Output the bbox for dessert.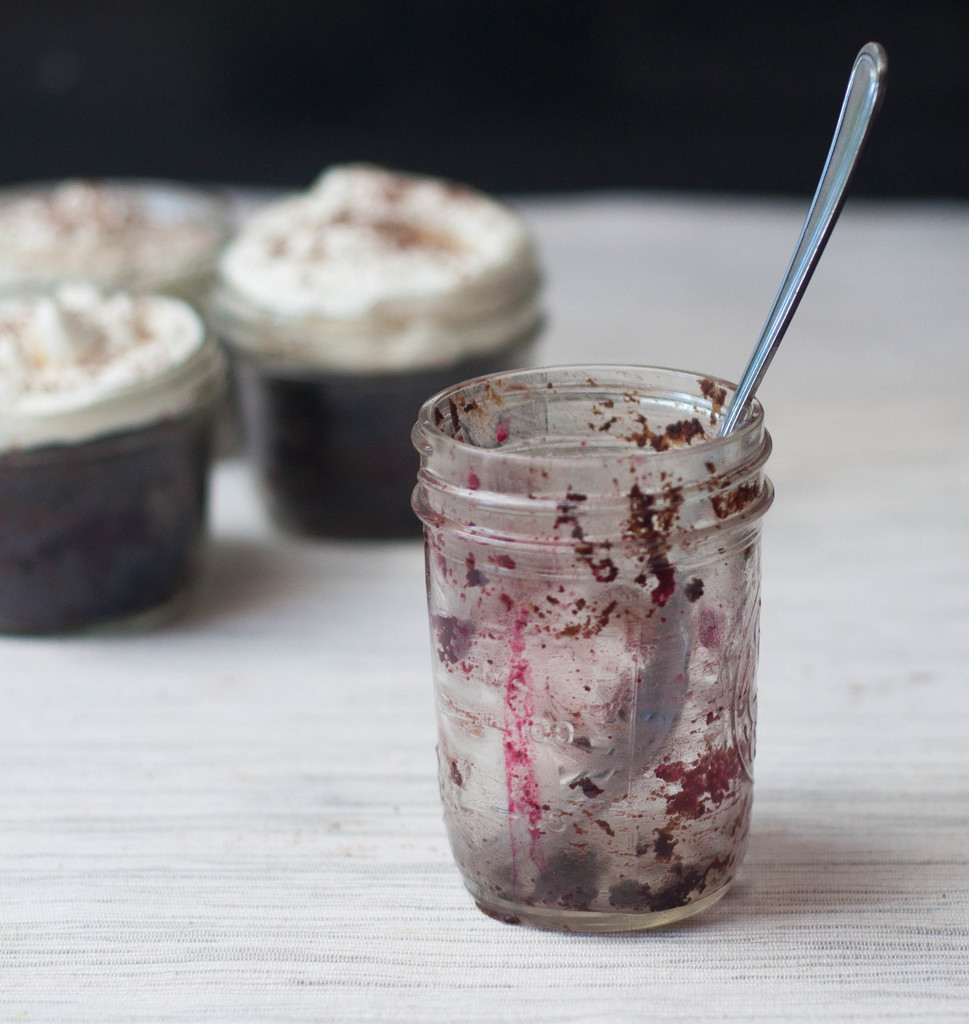
0:292:255:639.
